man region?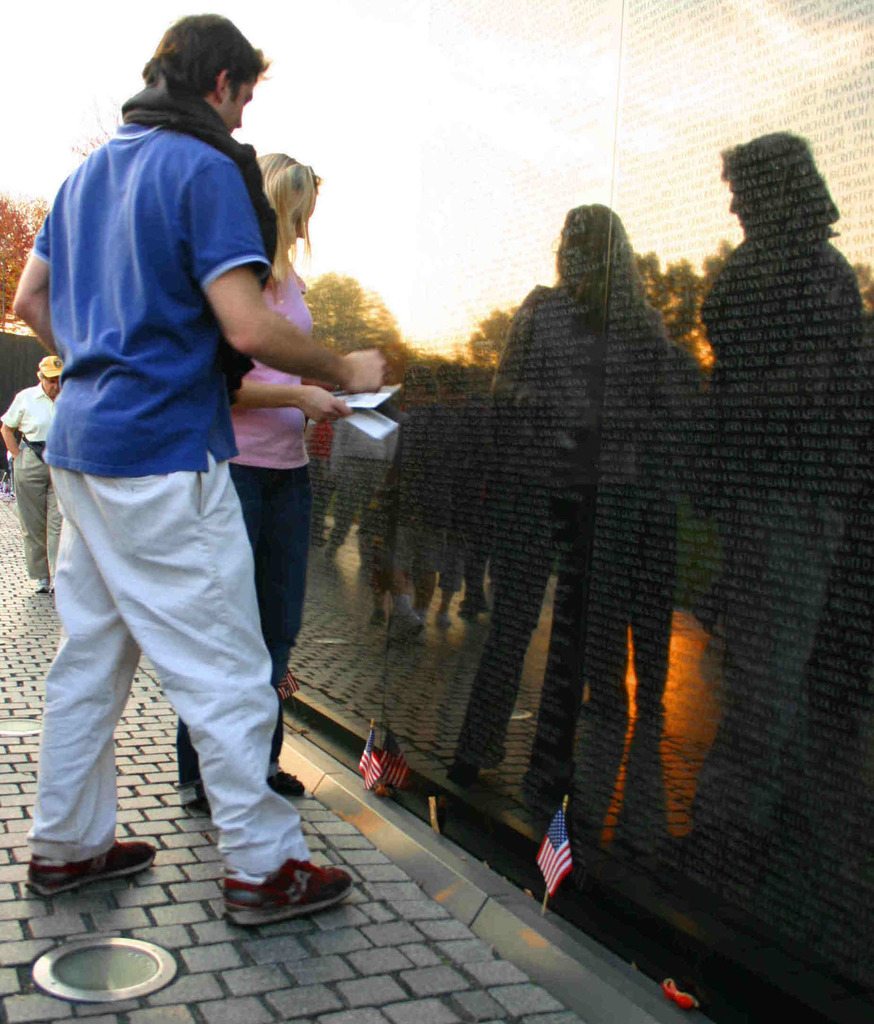
(x1=0, y1=355, x2=70, y2=596)
